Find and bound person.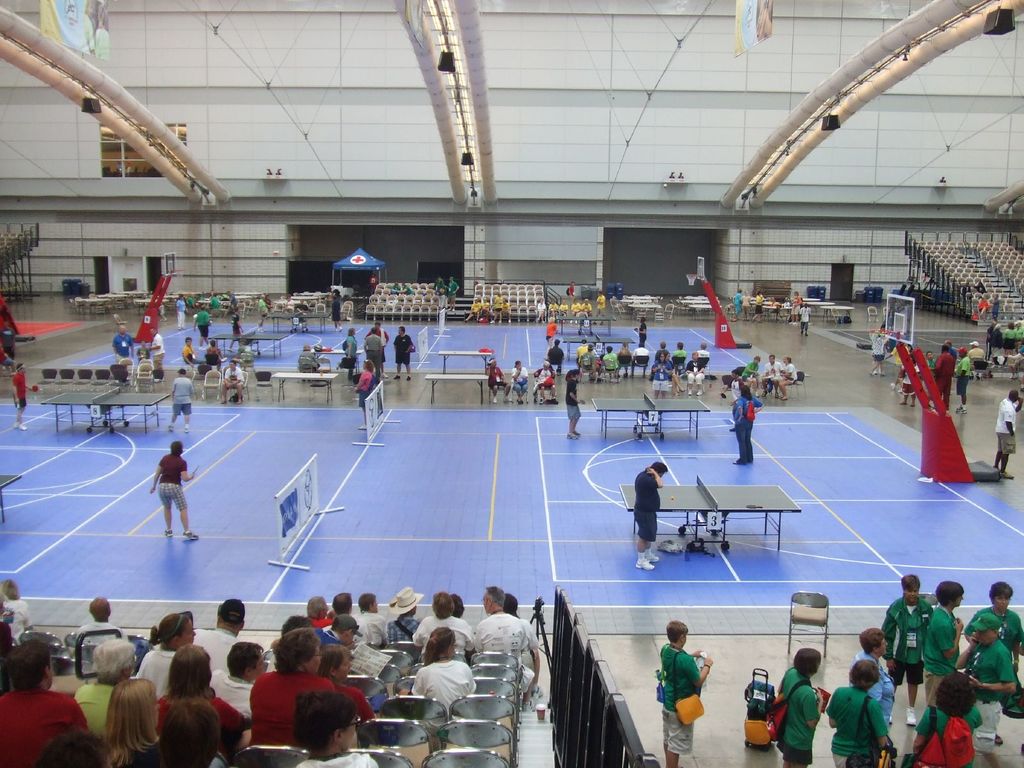
Bound: x1=149, y1=438, x2=201, y2=538.
